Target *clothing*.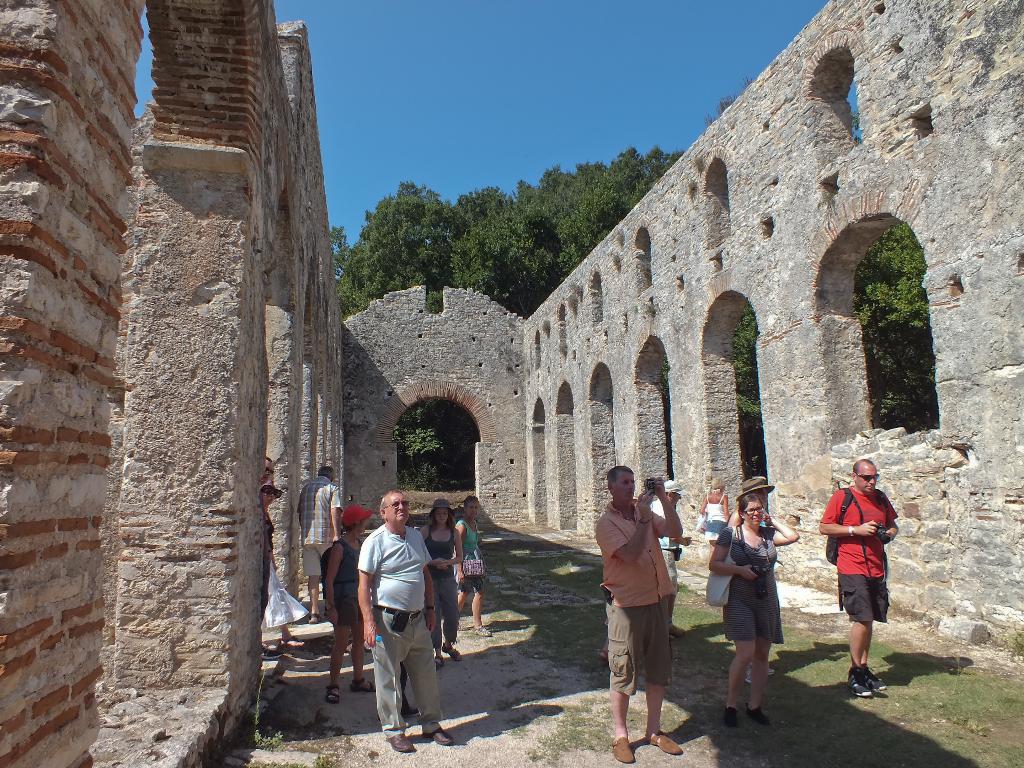
Target region: <bbox>822, 482, 896, 622</bbox>.
